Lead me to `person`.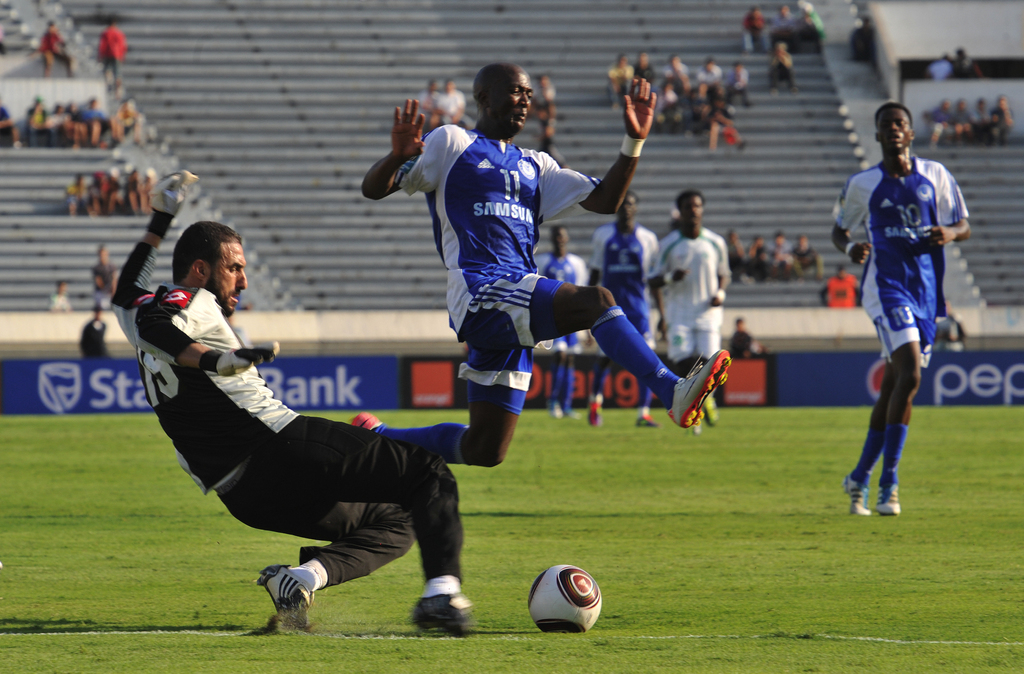
Lead to bbox=(414, 77, 444, 138).
